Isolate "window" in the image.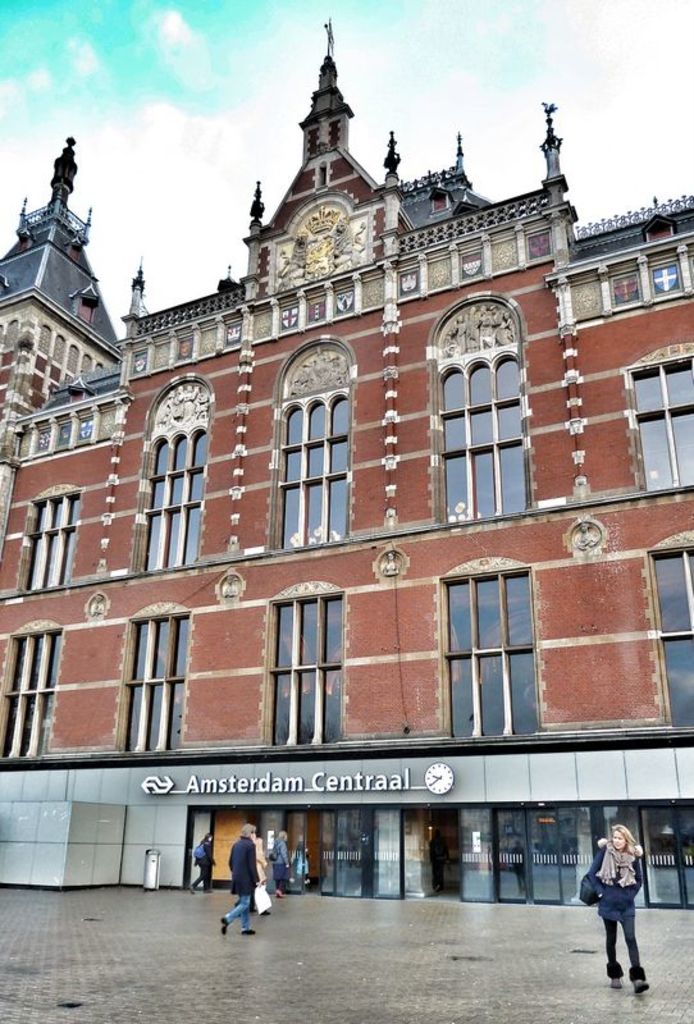
Isolated region: [left=122, top=609, right=178, bottom=755].
